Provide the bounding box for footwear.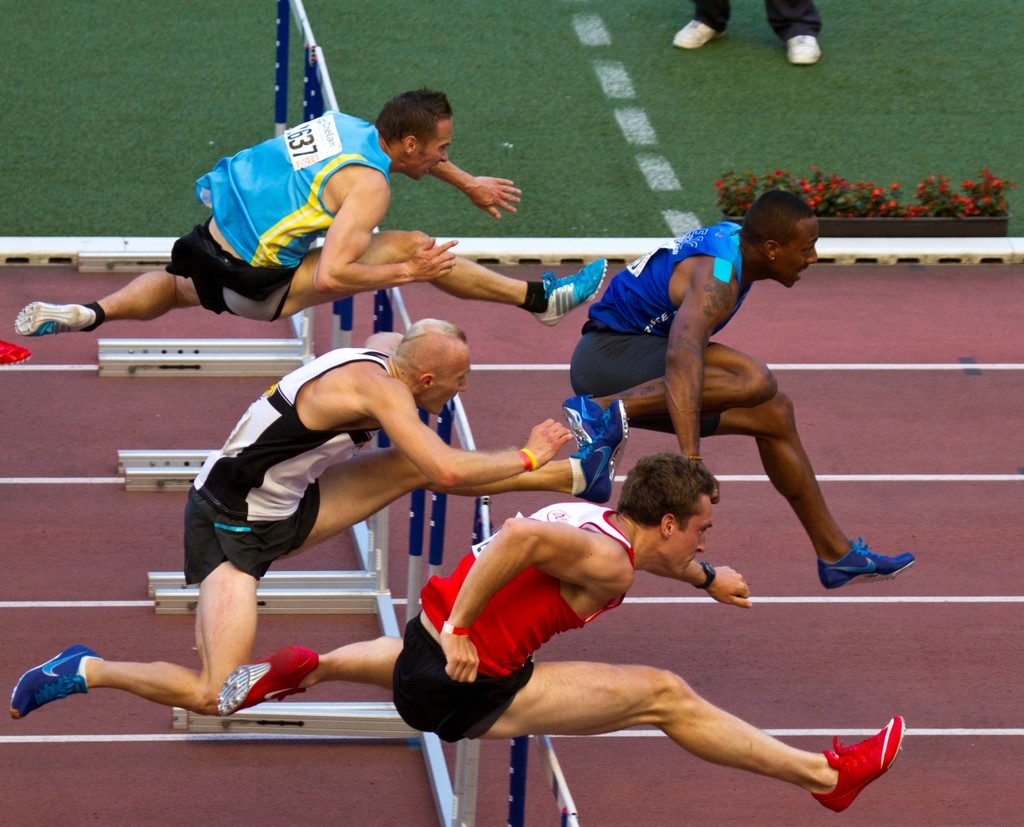
detection(212, 643, 318, 714).
